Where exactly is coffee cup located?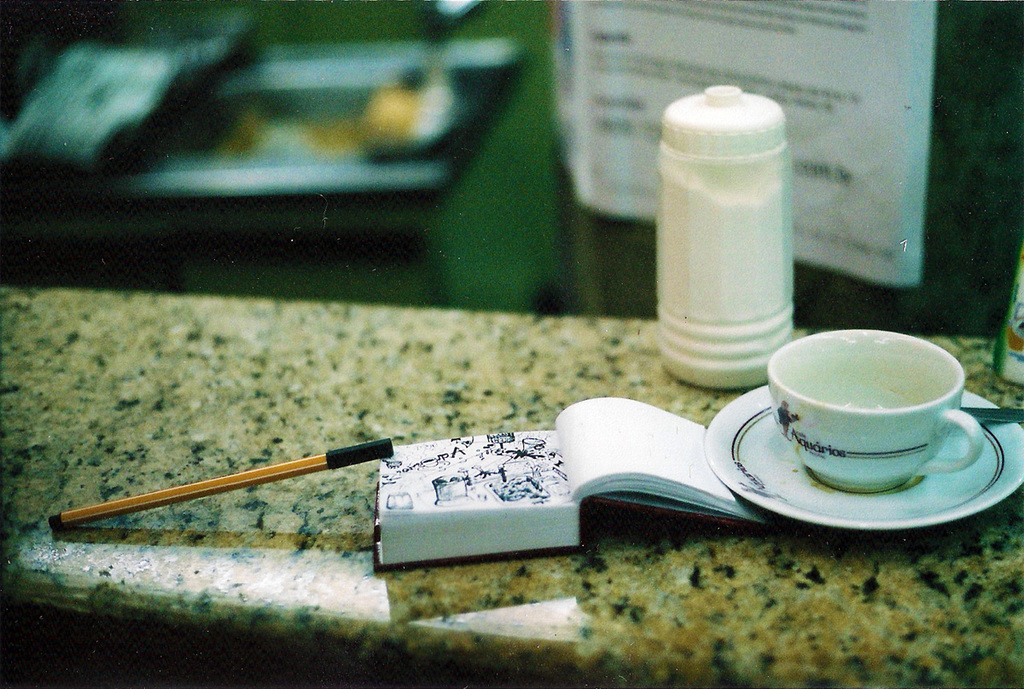
Its bounding box is {"x1": 763, "y1": 328, "x2": 986, "y2": 492}.
